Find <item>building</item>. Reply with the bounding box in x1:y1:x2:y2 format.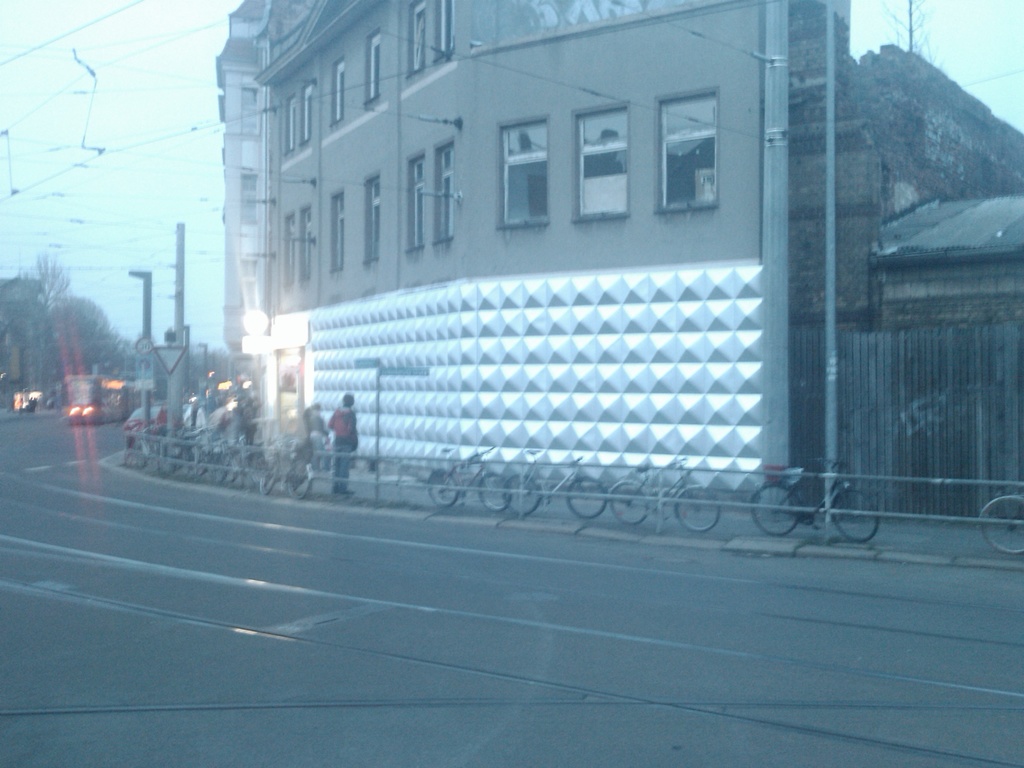
217:0:786:491.
